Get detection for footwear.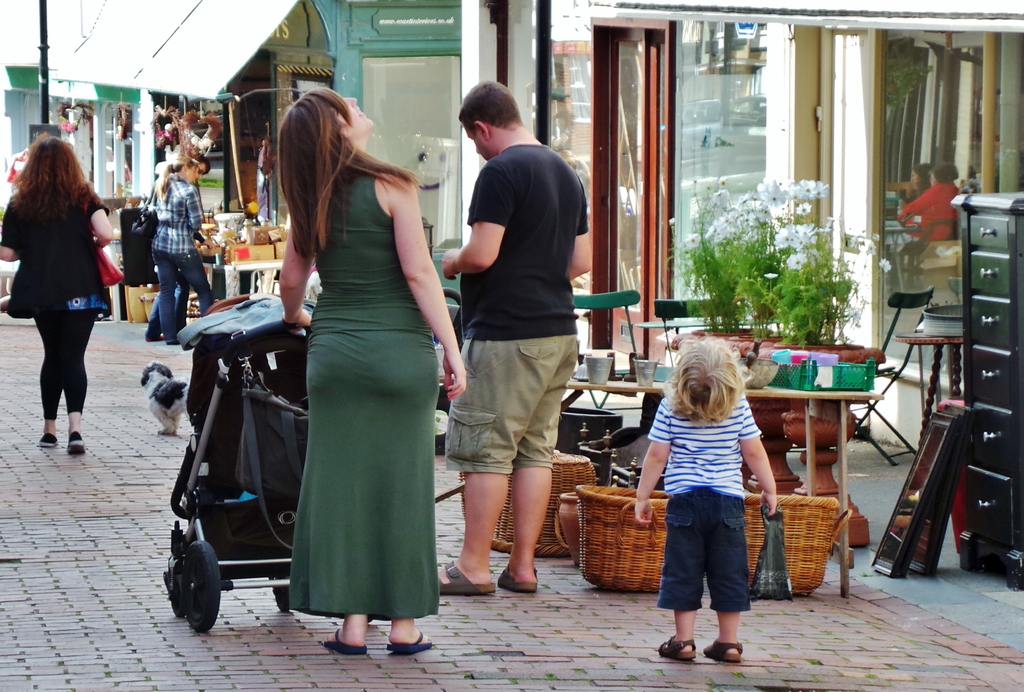
Detection: BBox(493, 565, 540, 591).
